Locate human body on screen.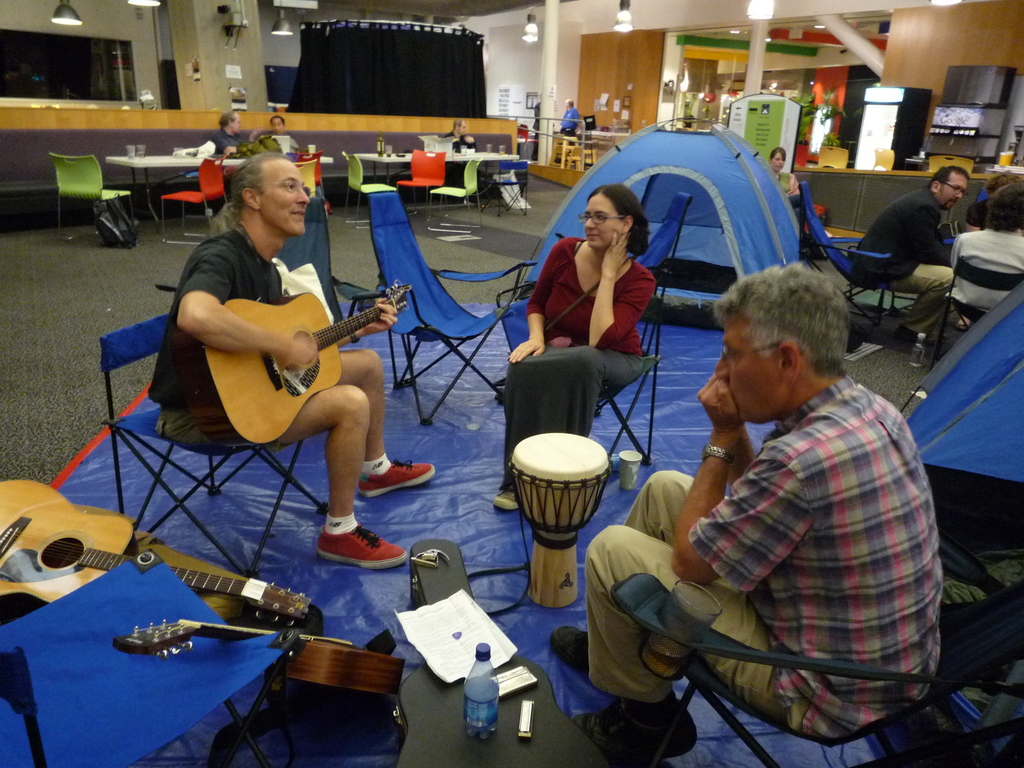
On screen at box(768, 150, 803, 198).
